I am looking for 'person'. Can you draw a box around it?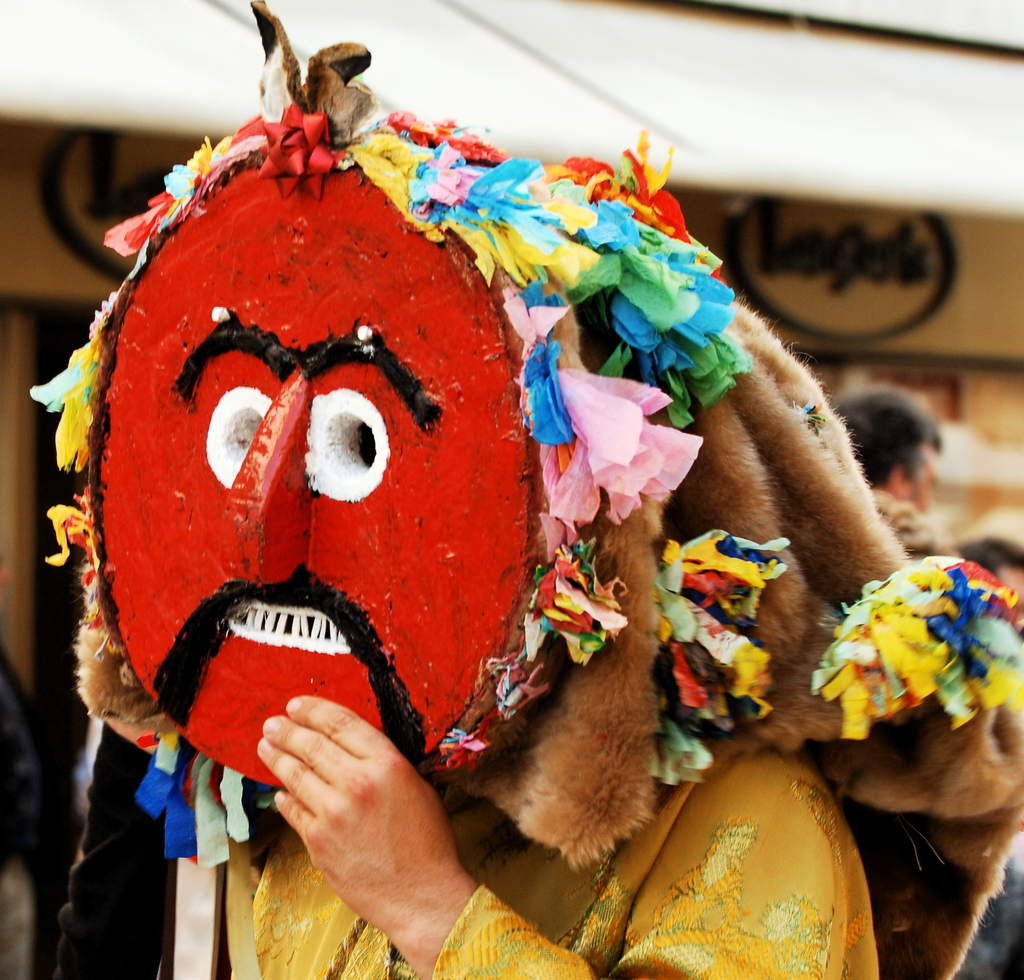
Sure, the bounding box is l=813, t=385, r=955, b=561.
